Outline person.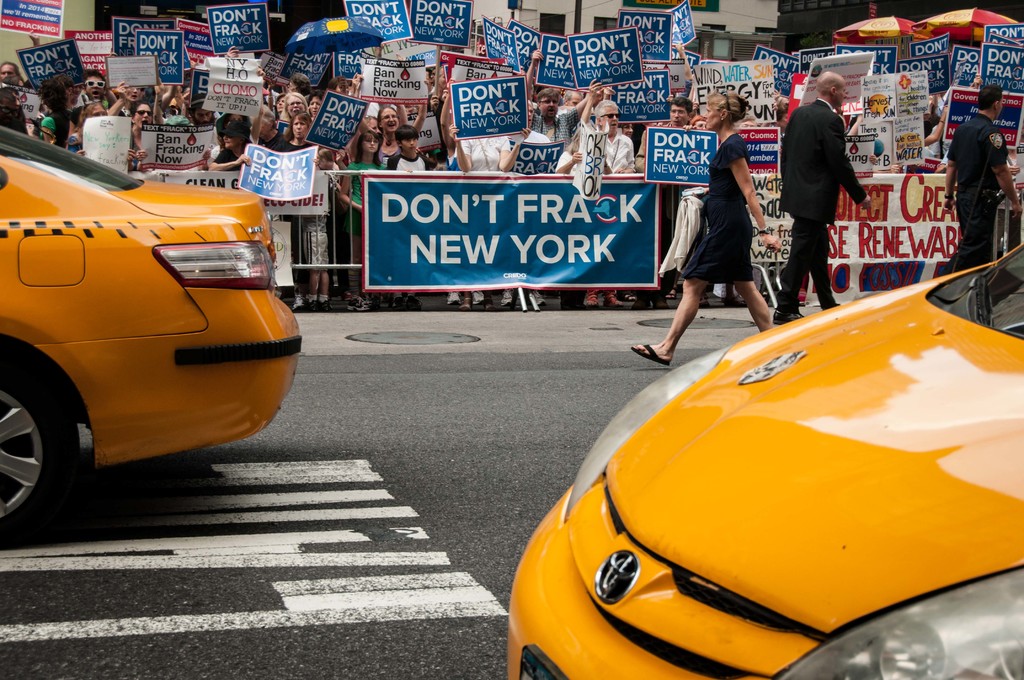
Outline: [x1=383, y1=127, x2=445, y2=312].
